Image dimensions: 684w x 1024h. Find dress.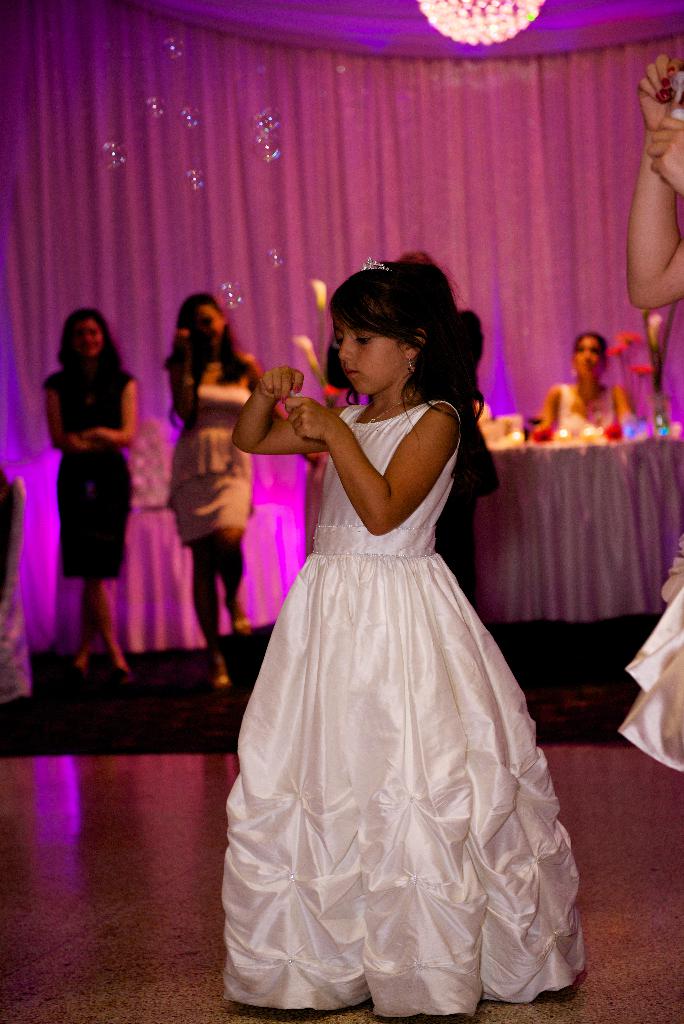
(x1=204, y1=309, x2=591, y2=1000).
